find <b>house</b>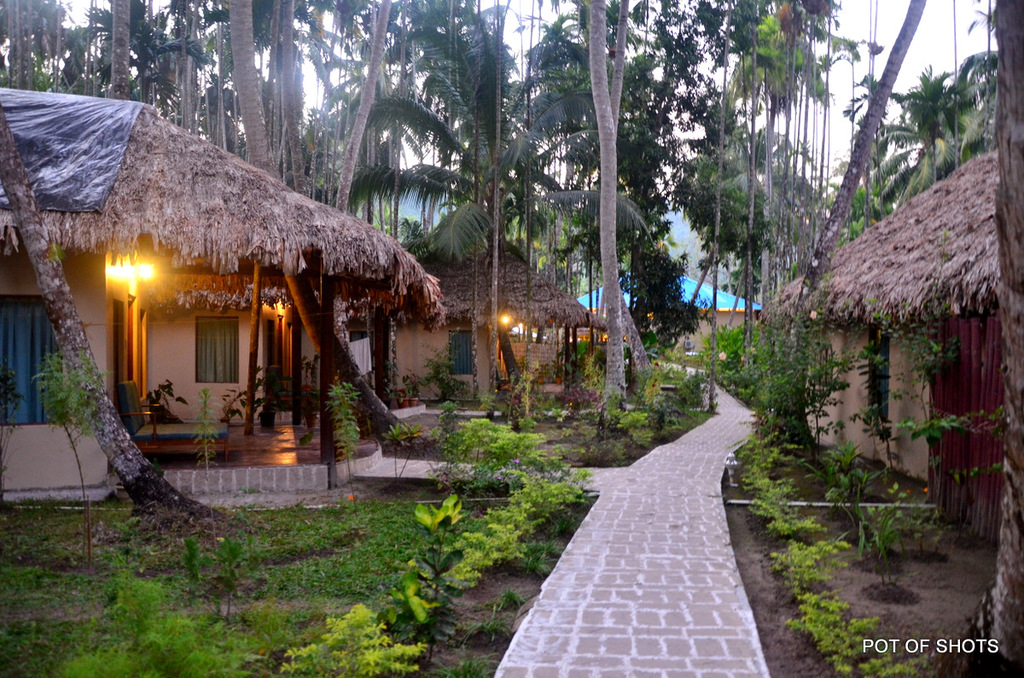
BBox(391, 230, 611, 413)
